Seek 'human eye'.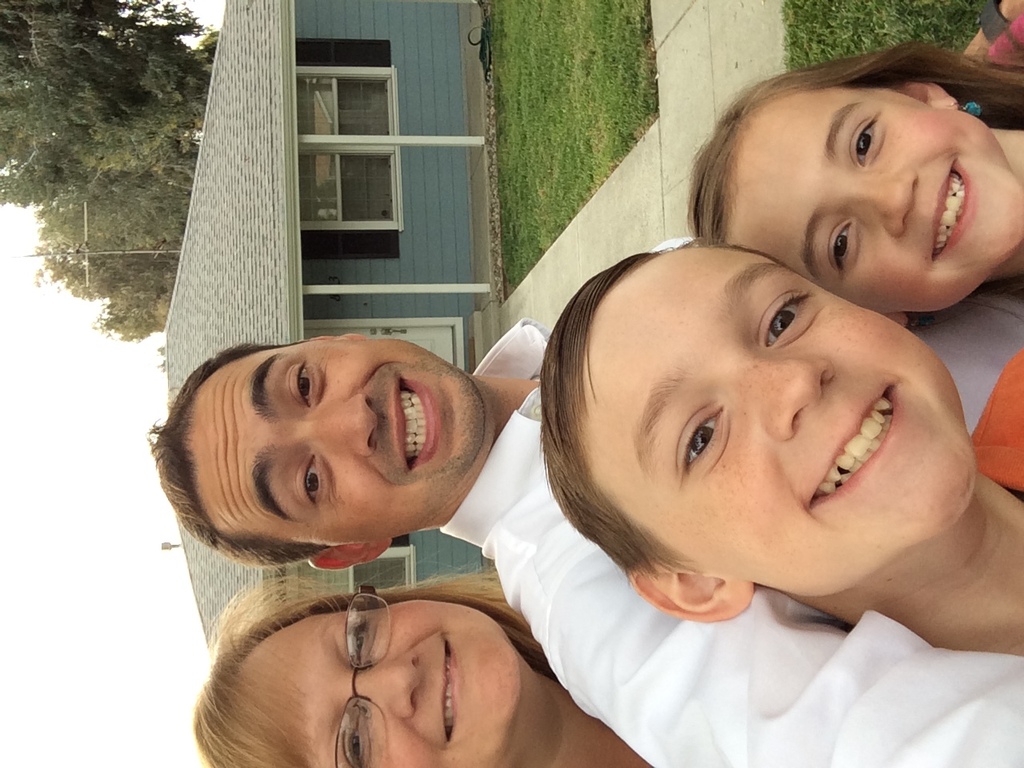
761/289/810/349.
